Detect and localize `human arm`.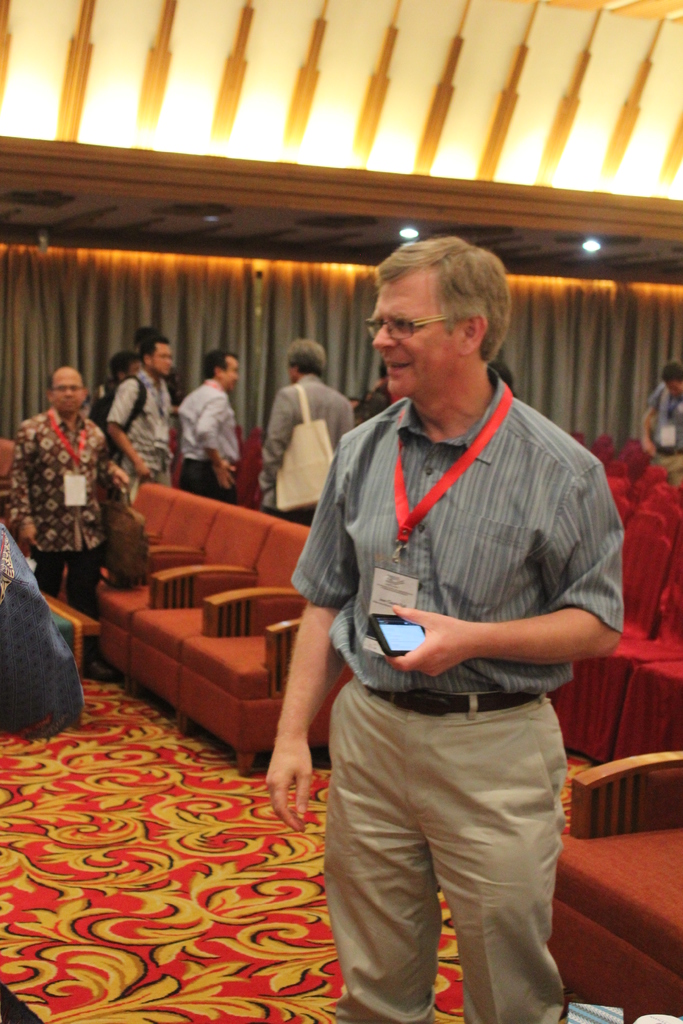
Localized at bbox=(200, 400, 235, 495).
